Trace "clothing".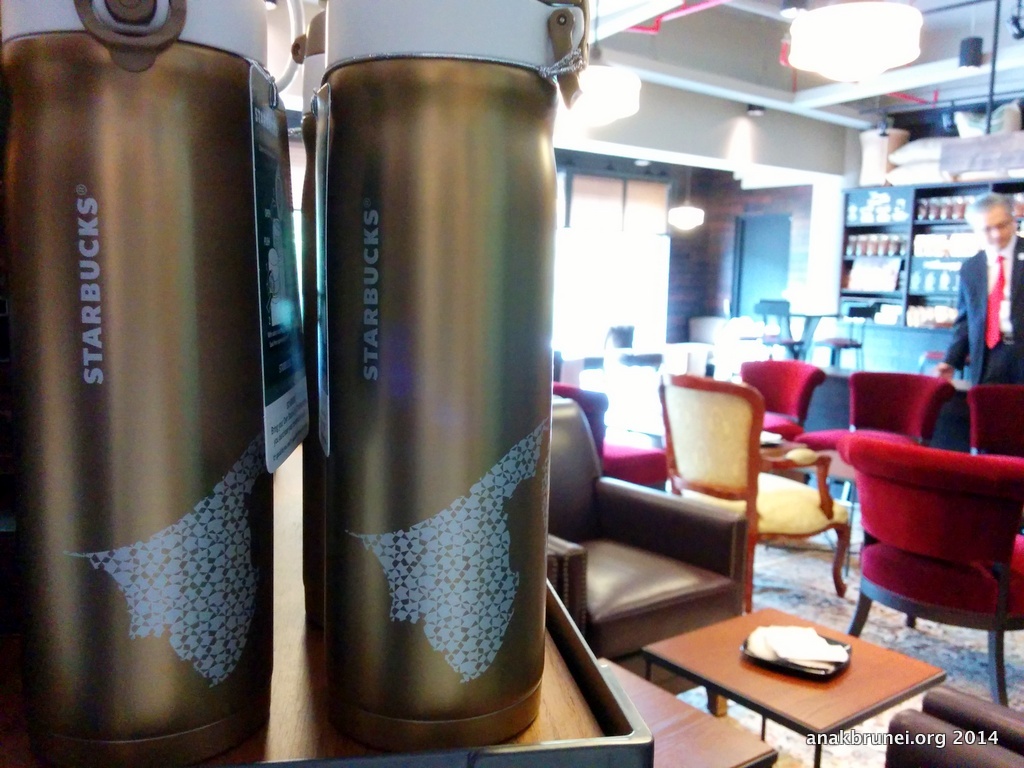
Traced to [944, 189, 1023, 410].
